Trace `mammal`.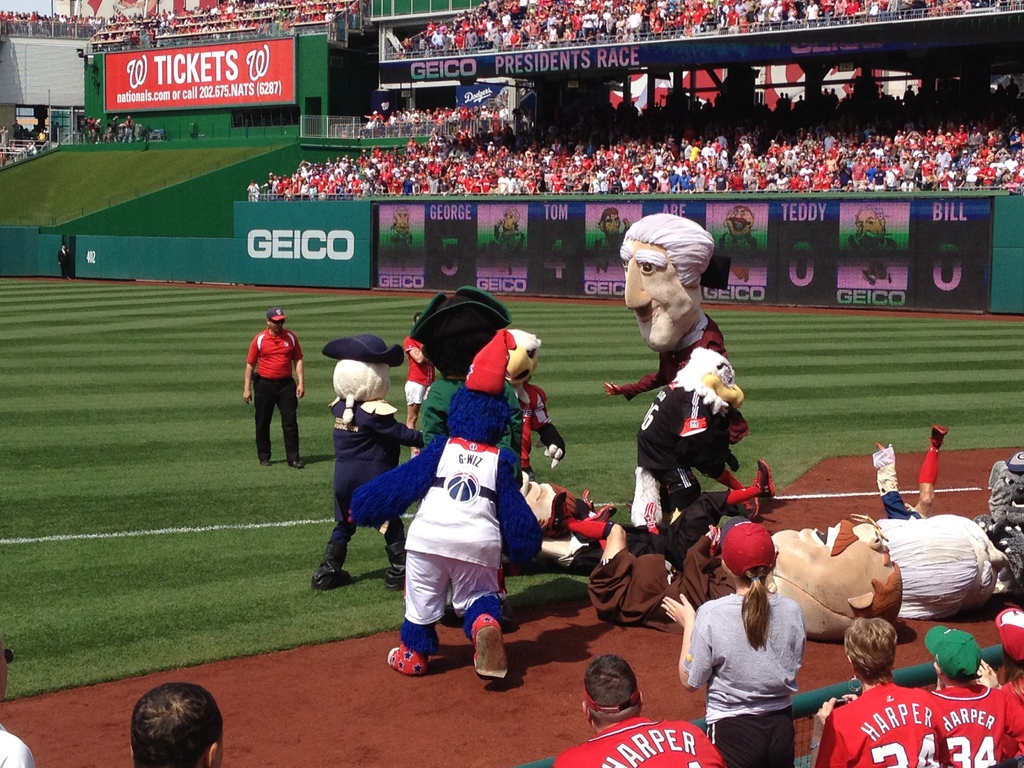
Traced to 849/201/892/285.
